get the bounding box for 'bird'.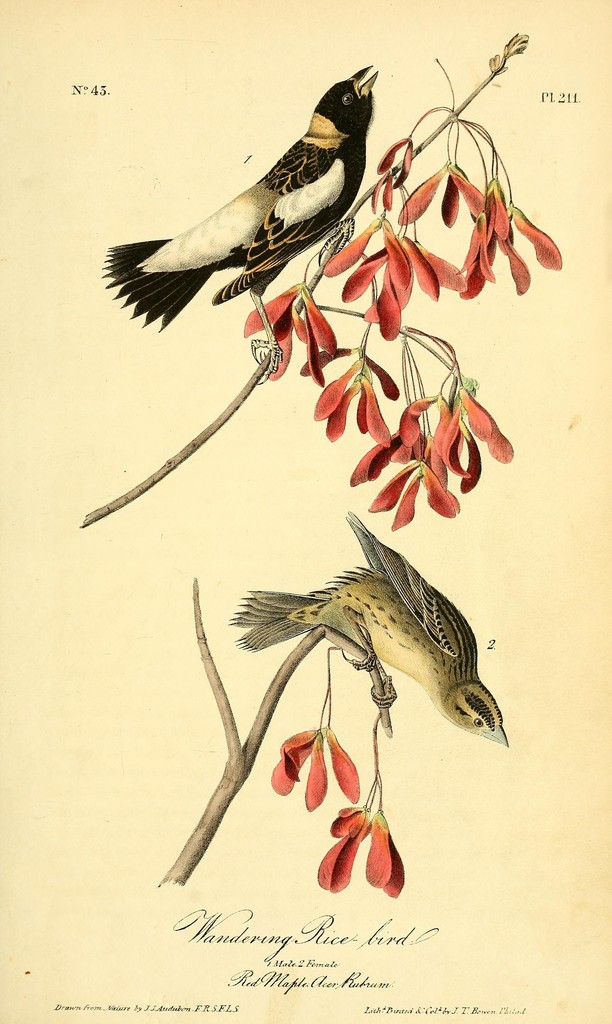
(x1=95, y1=61, x2=377, y2=382).
